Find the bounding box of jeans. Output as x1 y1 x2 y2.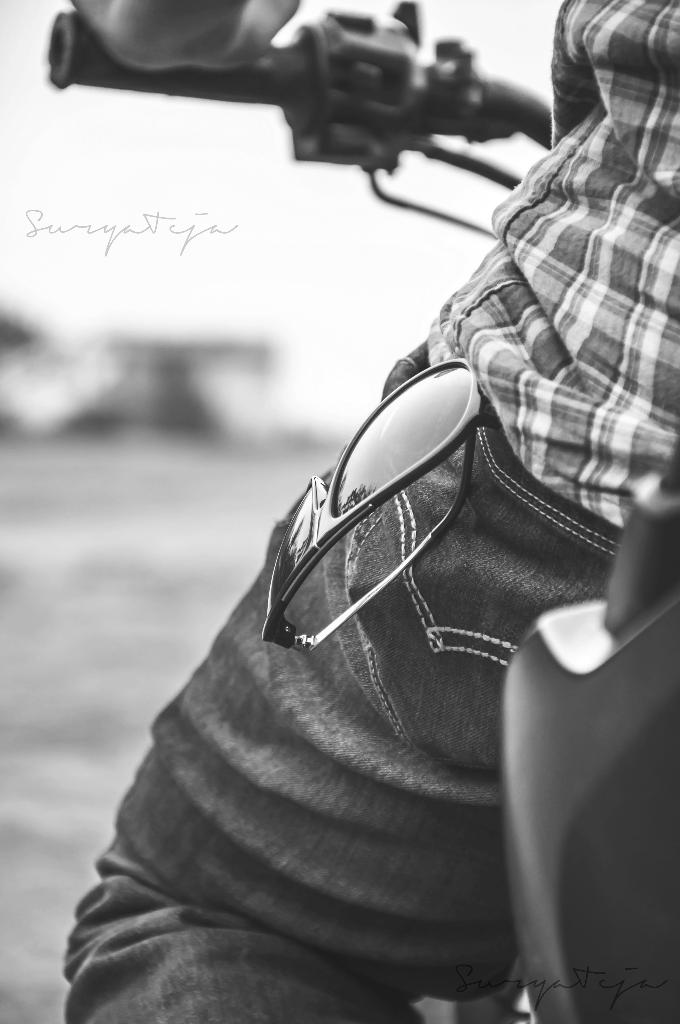
76 347 640 1023.
